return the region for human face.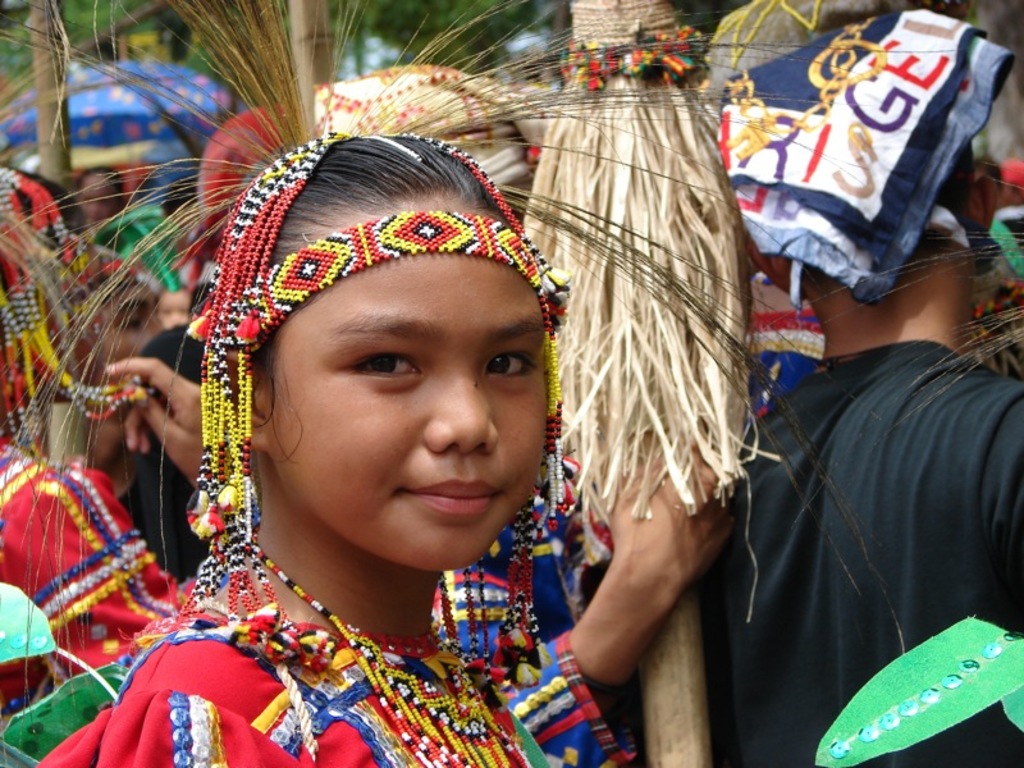
[265, 196, 545, 571].
